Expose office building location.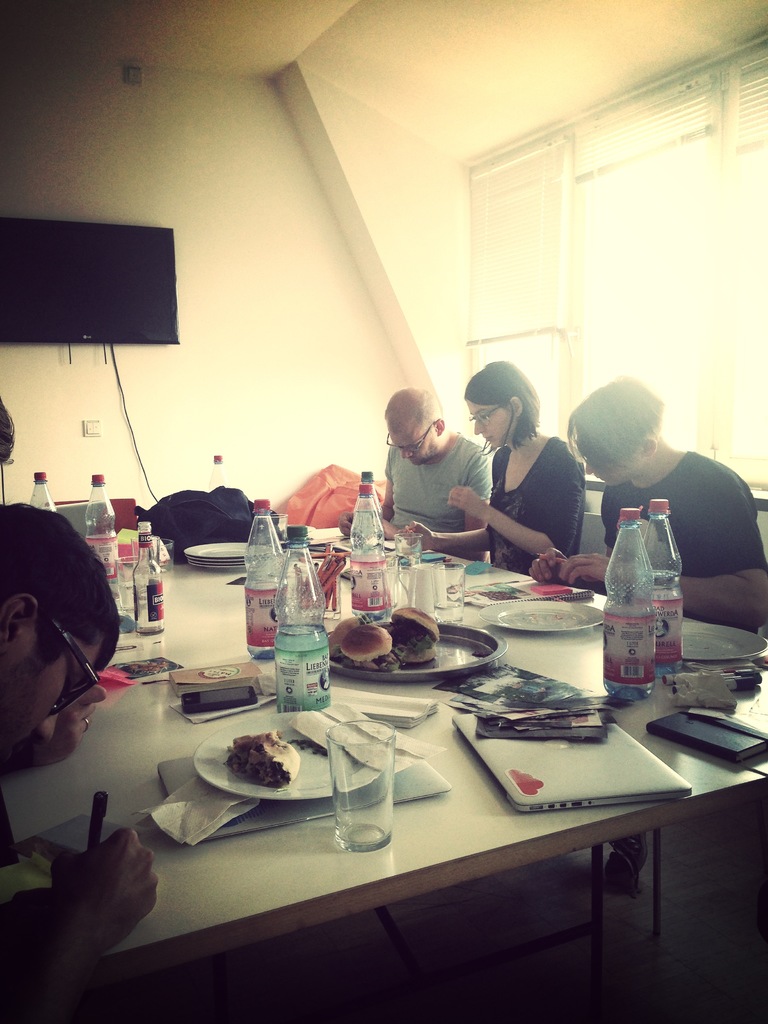
Exposed at <box>6,62,728,991</box>.
